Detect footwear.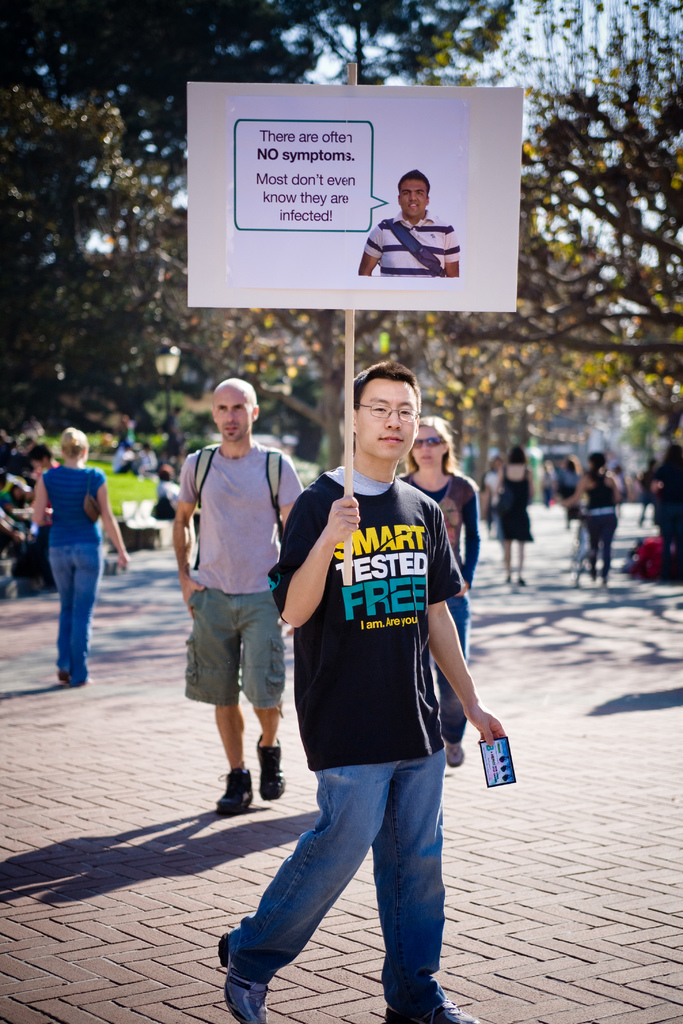
Detected at bbox=[222, 941, 305, 1006].
